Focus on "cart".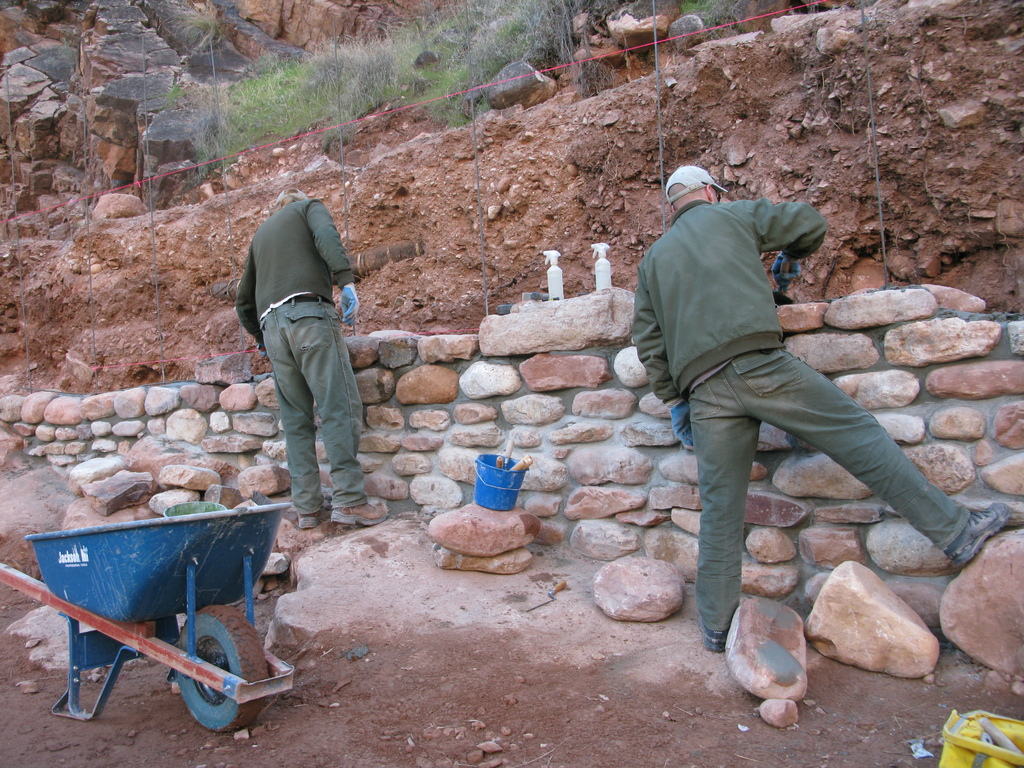
Focused at {"x1": 0, "y1": 500, "x2": 296, "y2": 733}.
